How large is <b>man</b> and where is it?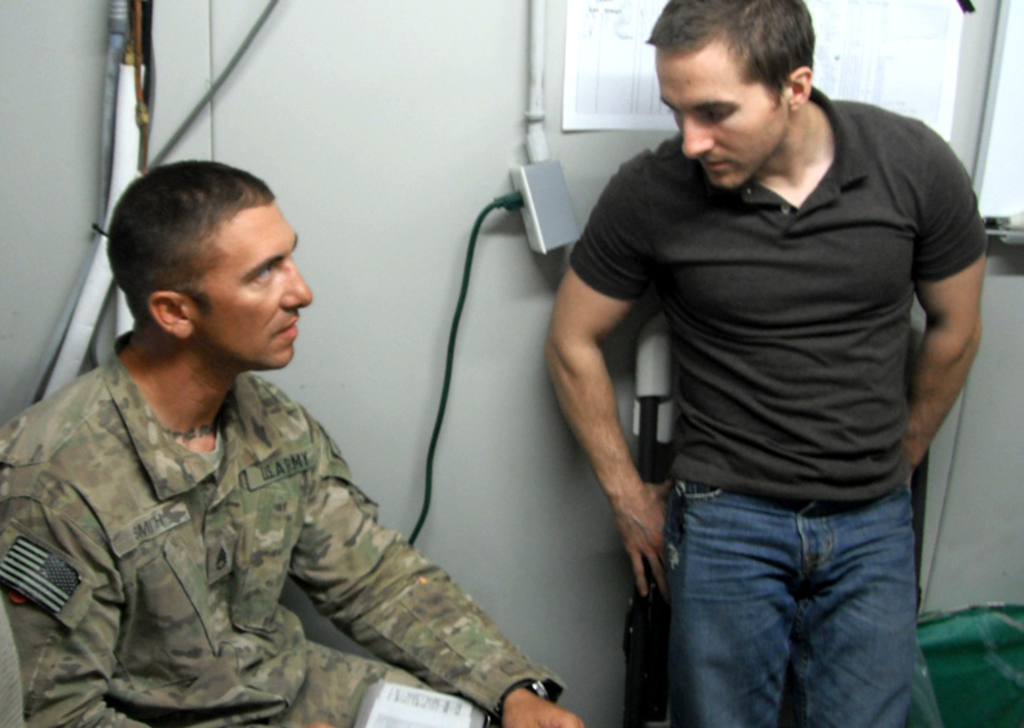
Bounding box: (left=539, top=0, right=996, bottom=727).
